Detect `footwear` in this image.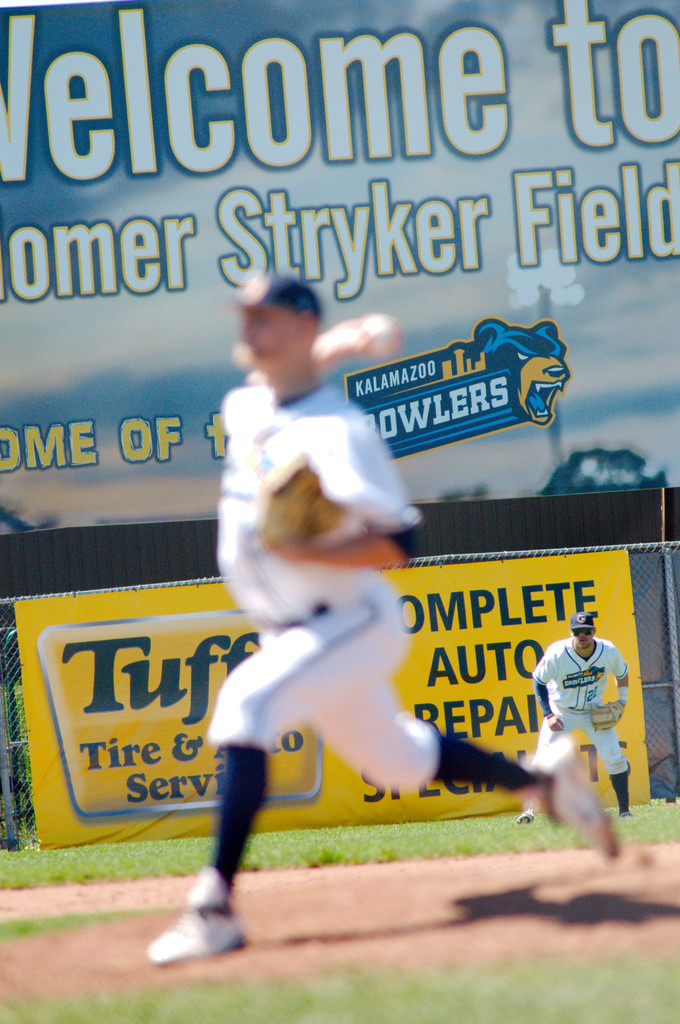
Detection: region(161, 888, 239, 968).
